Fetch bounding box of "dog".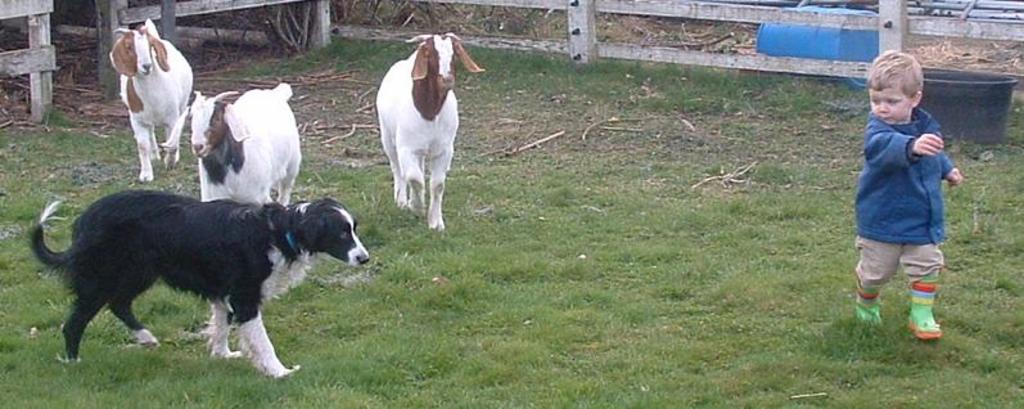
Bbox: box(27, 193, 371, 385).
